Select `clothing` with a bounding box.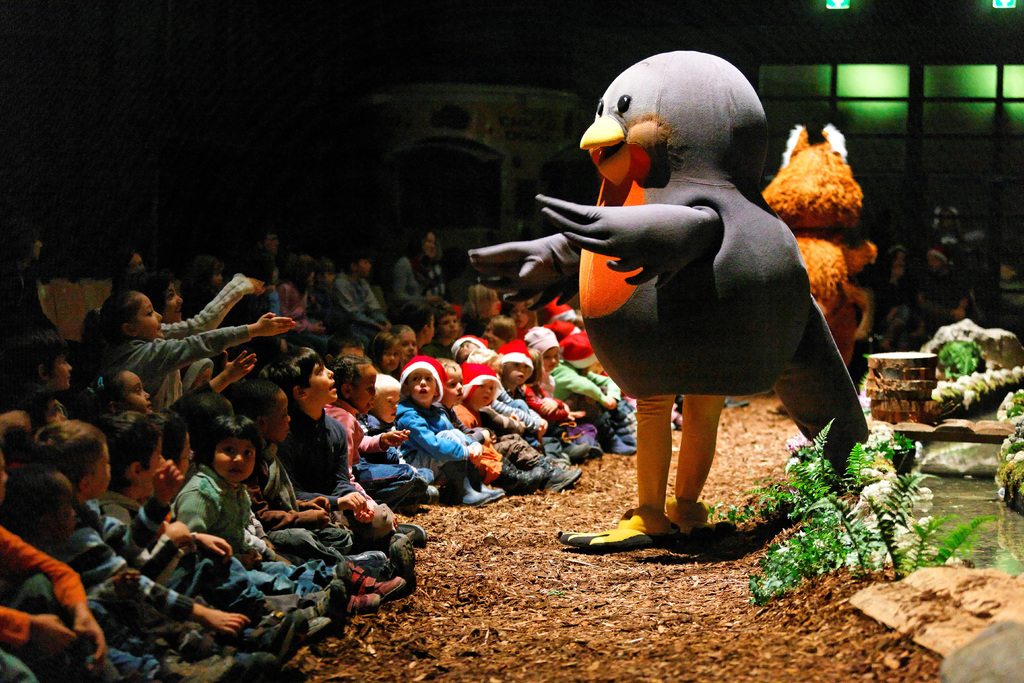
locate(492, 381, 559, 470).
